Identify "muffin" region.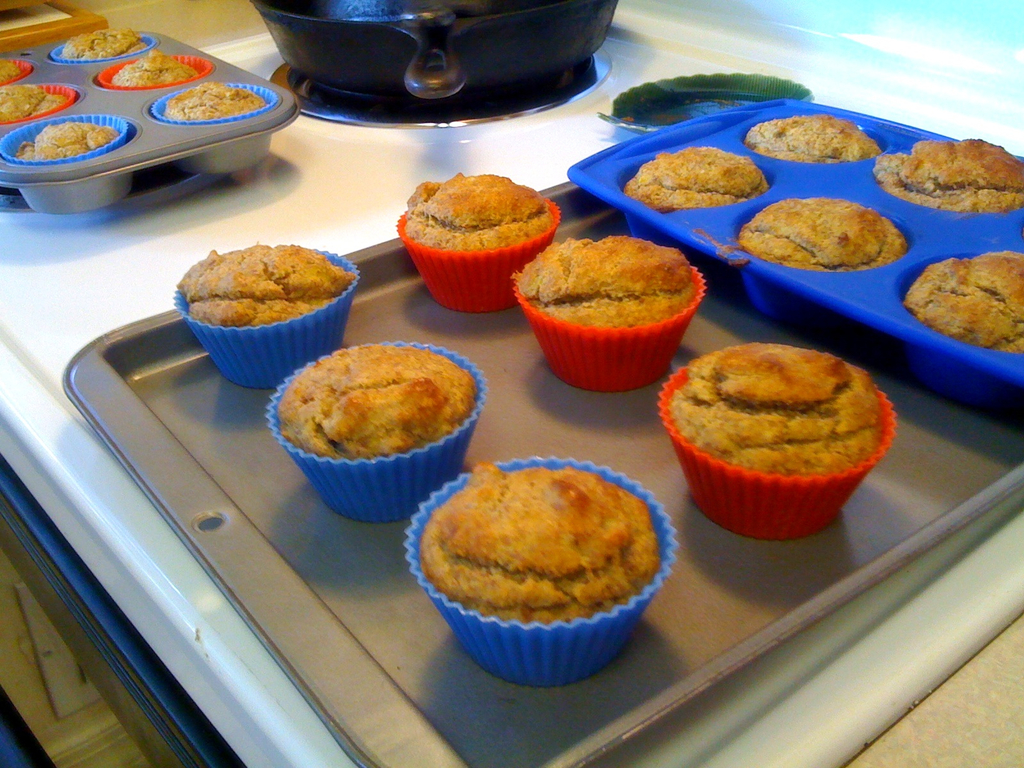
Region: bbox=(505, 228, 705, 394).
